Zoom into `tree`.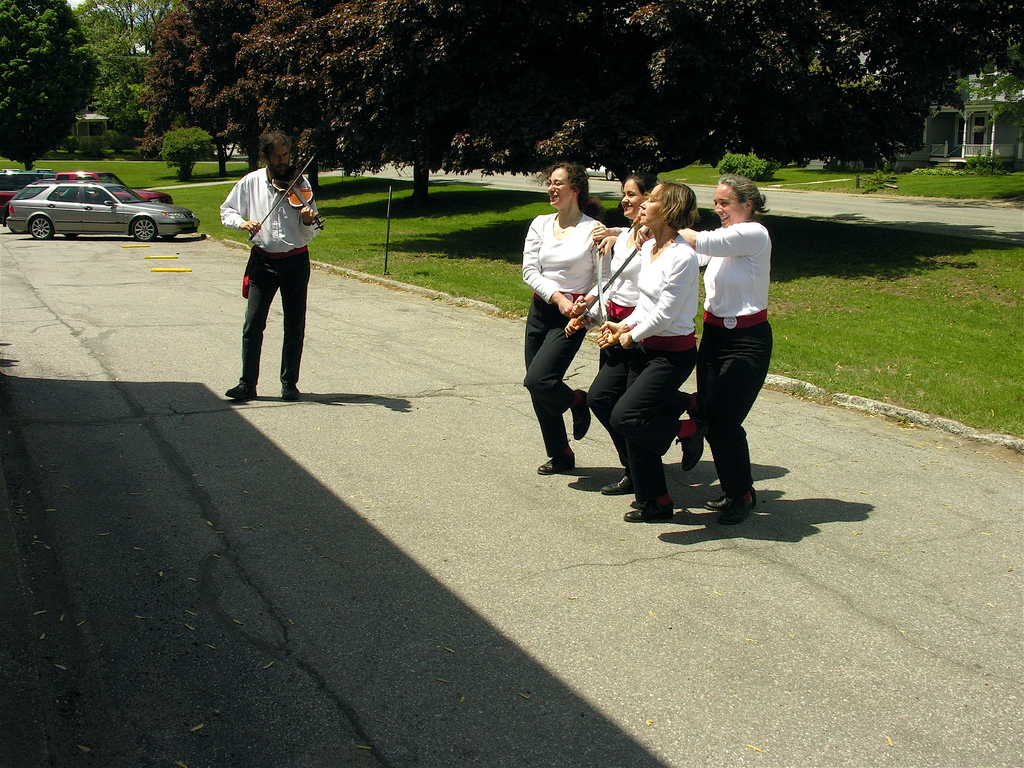
Zoom target: crop(920, 0, 1023, 120).
